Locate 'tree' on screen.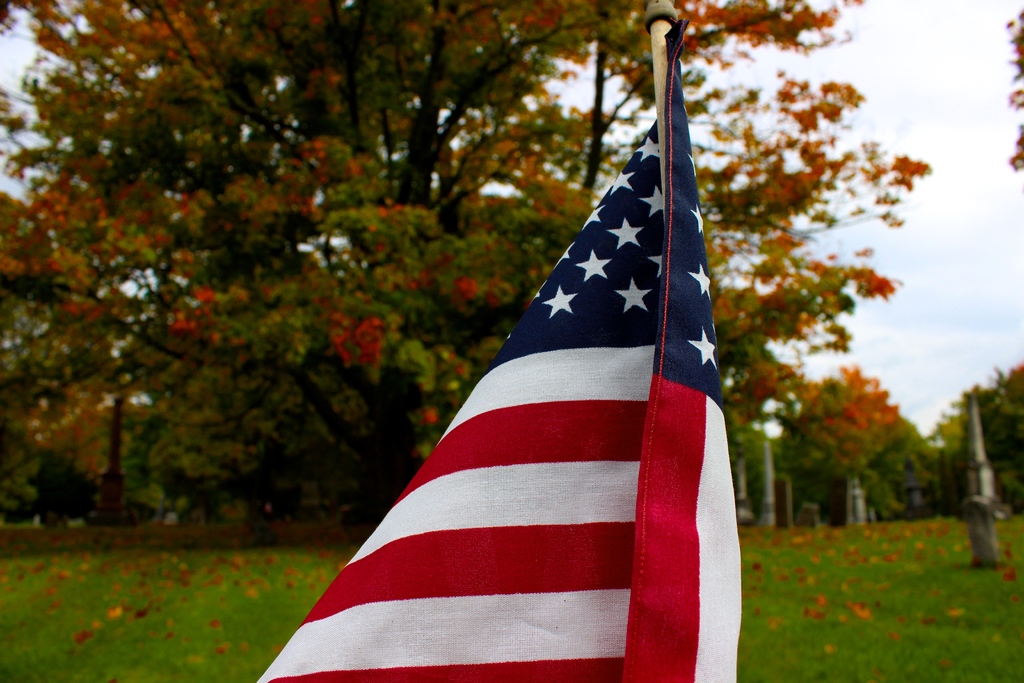
On screen at (1011,1,1023,170).
